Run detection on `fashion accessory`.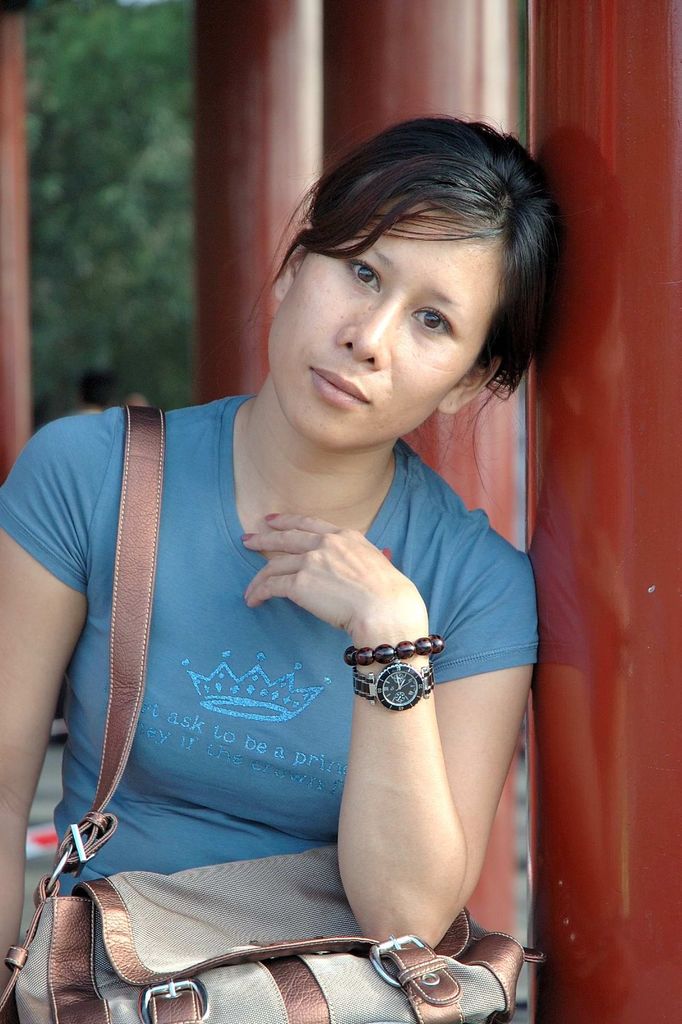
Result: [340, 631, 449, 668].
